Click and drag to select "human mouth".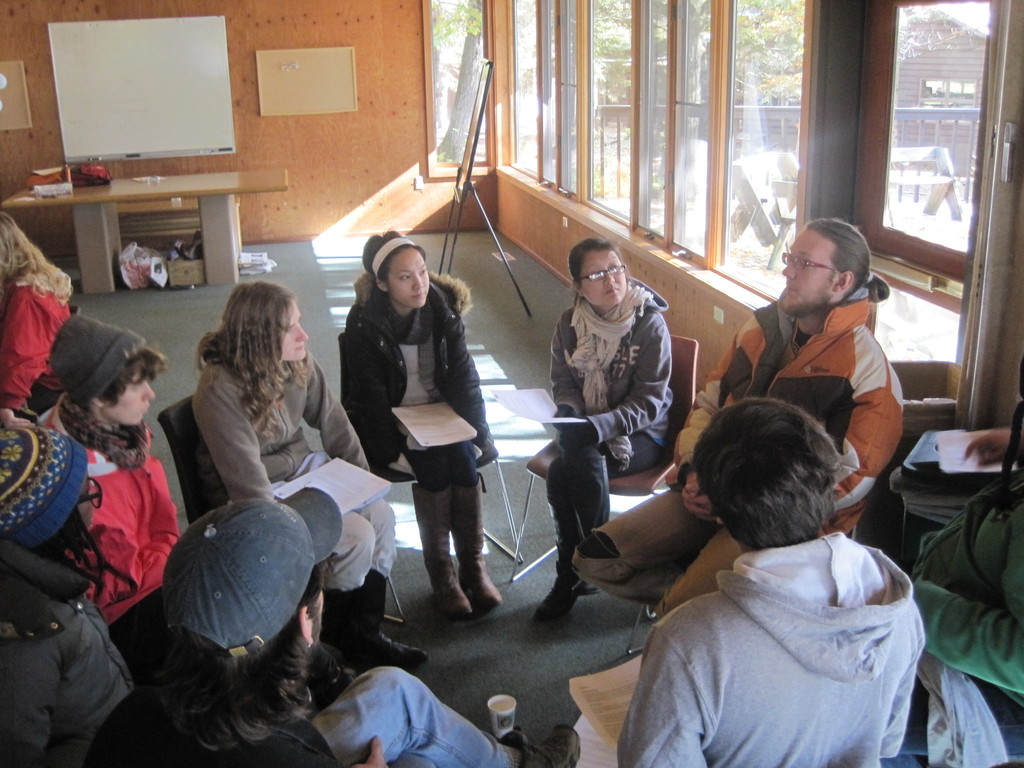
Selection: (left=139, top=401, right=152, bottom=413).
